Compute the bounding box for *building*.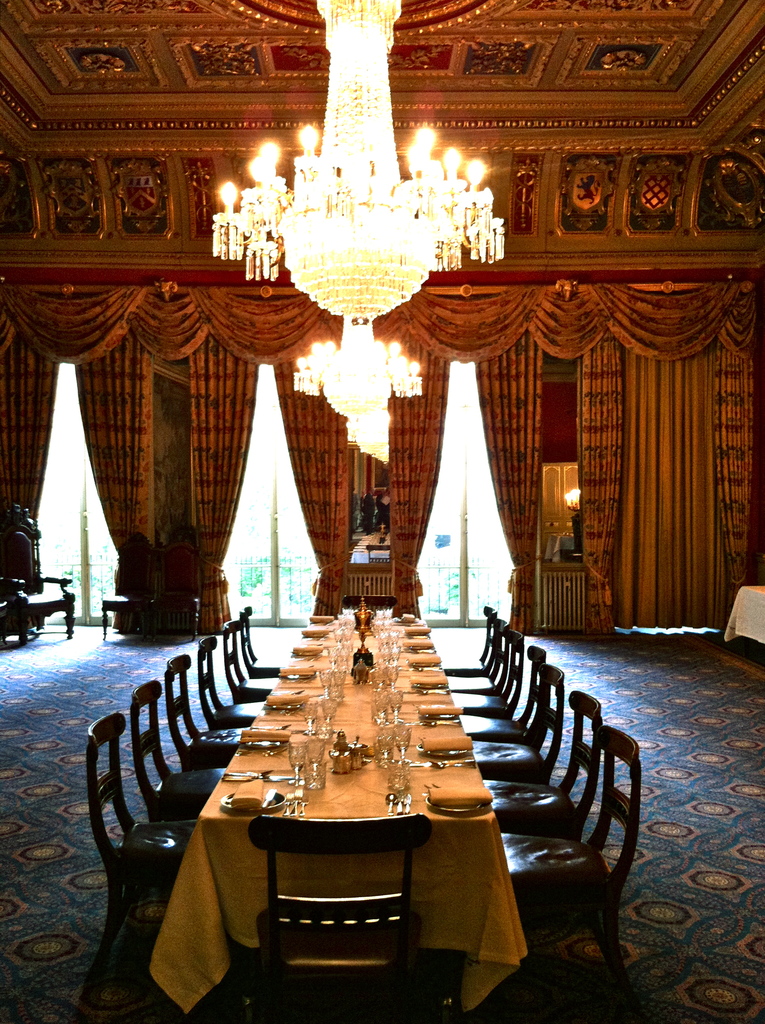
l=2, t=0, r=764, b=1023.
